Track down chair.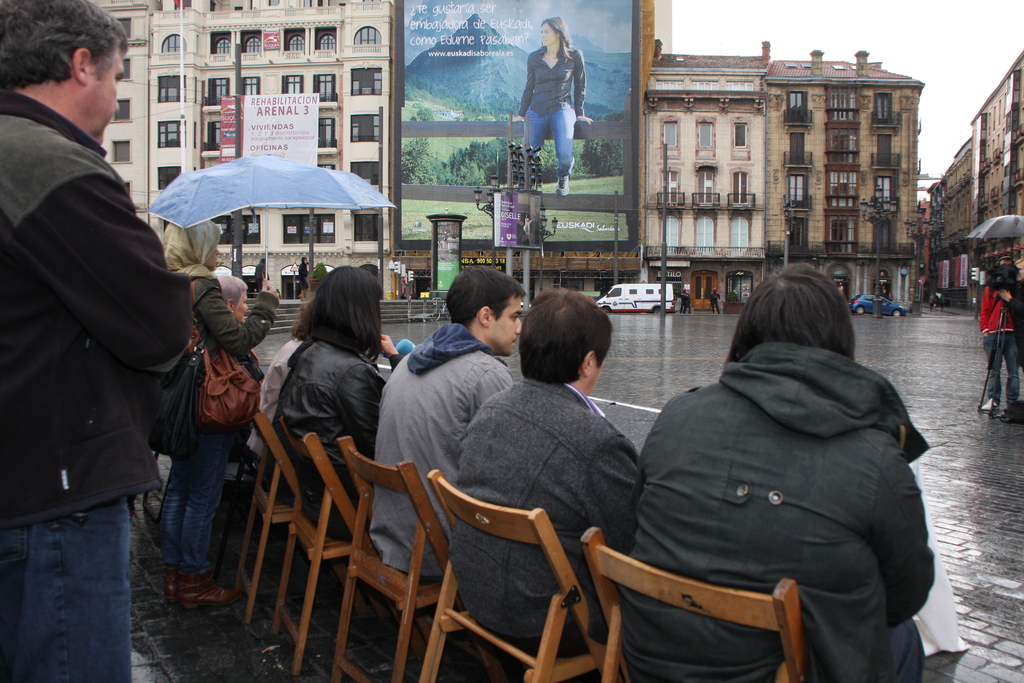
Tracked to box(269, 414, 380, 682).
